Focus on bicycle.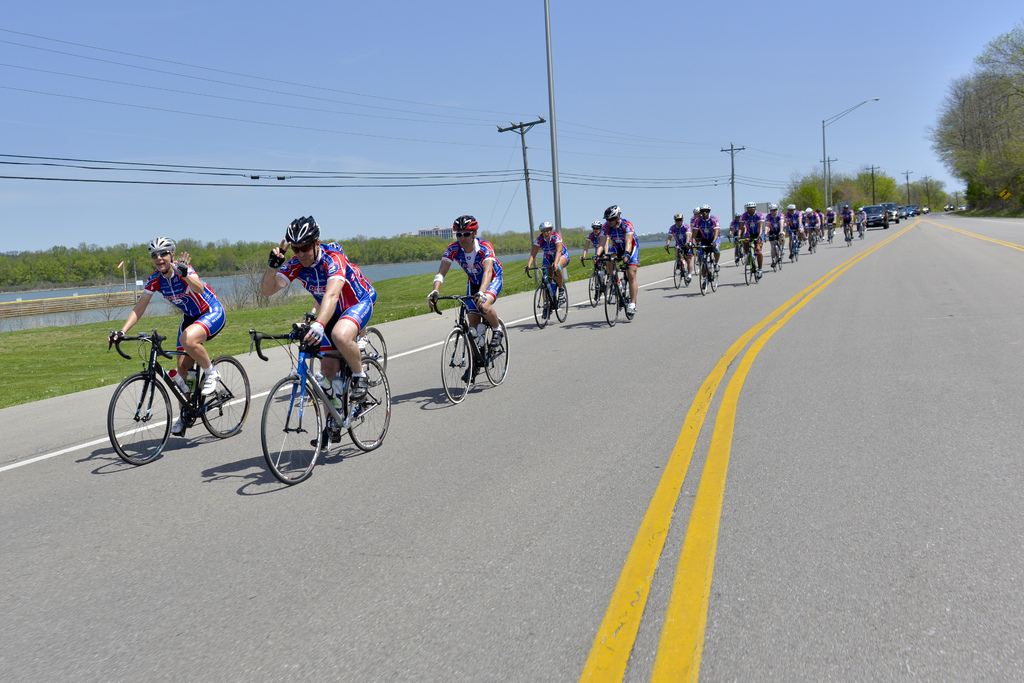
Focused at 304, 320, 390, 406.
